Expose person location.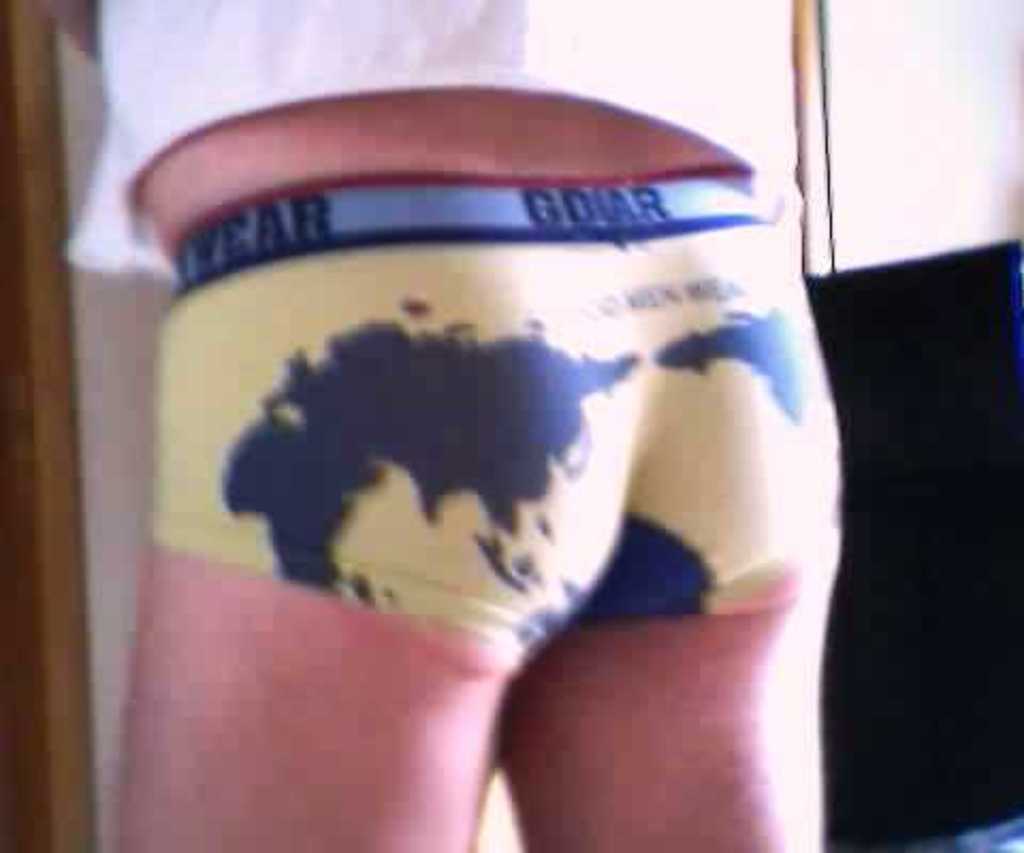
Exposed at pyautogui.locateOnScreen(68, 0, 847, 851).
